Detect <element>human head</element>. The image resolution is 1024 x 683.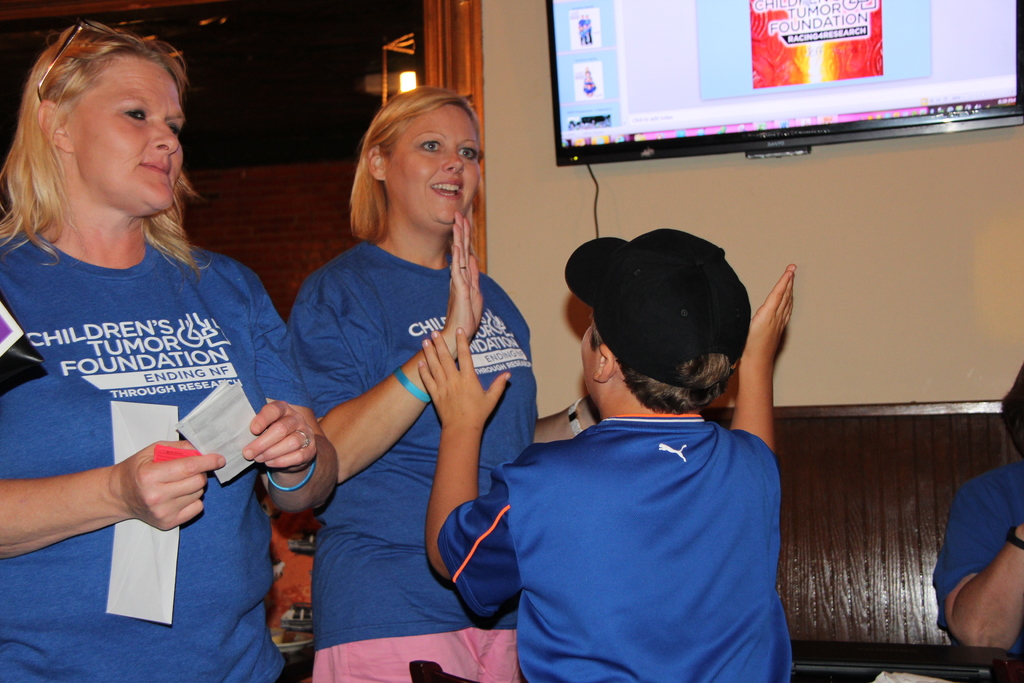
580, 226, 750, 415.
